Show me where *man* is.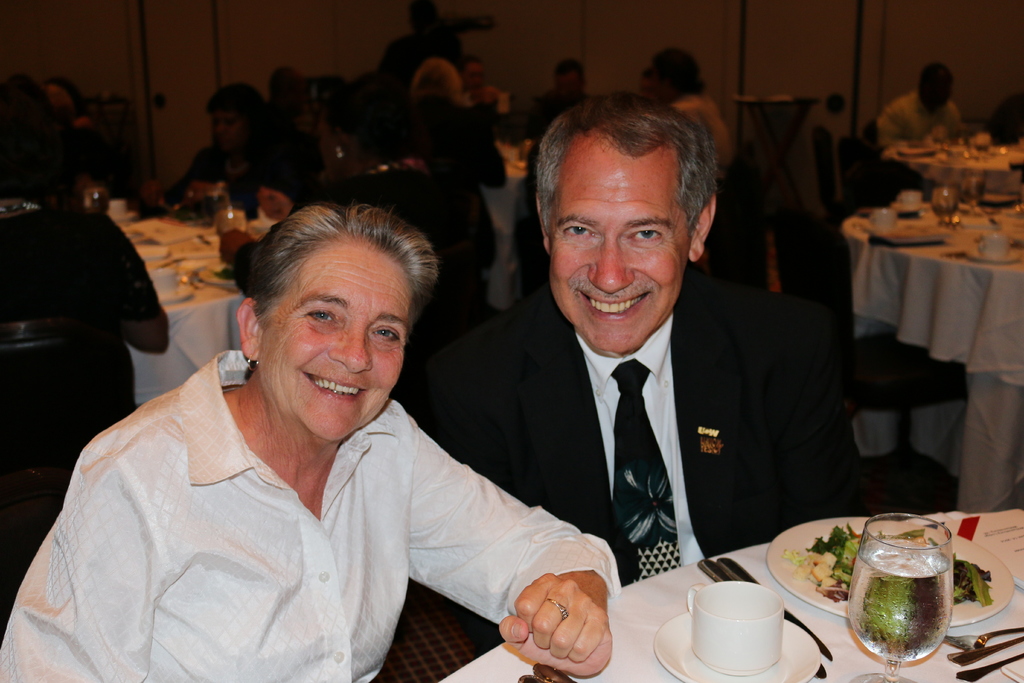
*man* is at 449 130 857 613.
